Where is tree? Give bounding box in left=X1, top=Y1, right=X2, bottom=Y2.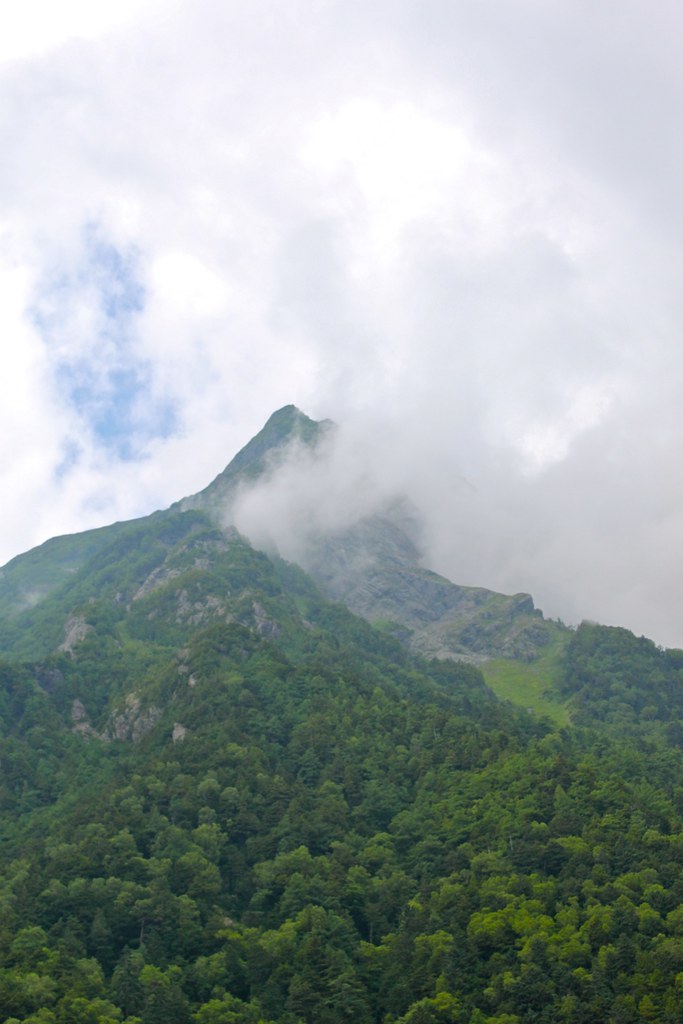
left=100, top=947, right=151, bottom=1018.
